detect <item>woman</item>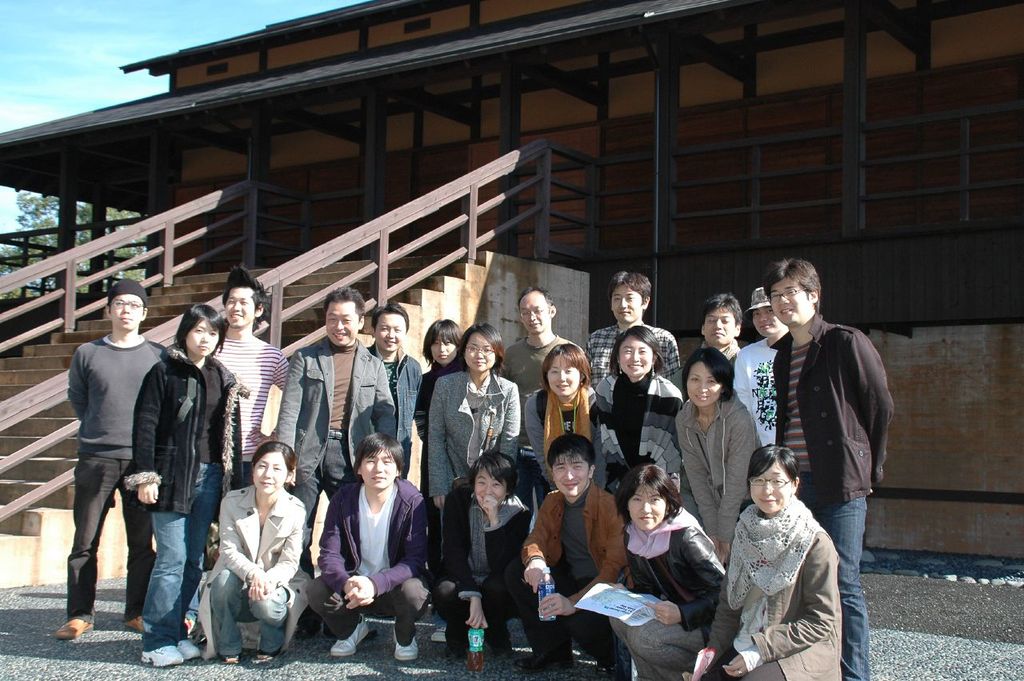
(left=419, top=315, right=454, bottom=489)
